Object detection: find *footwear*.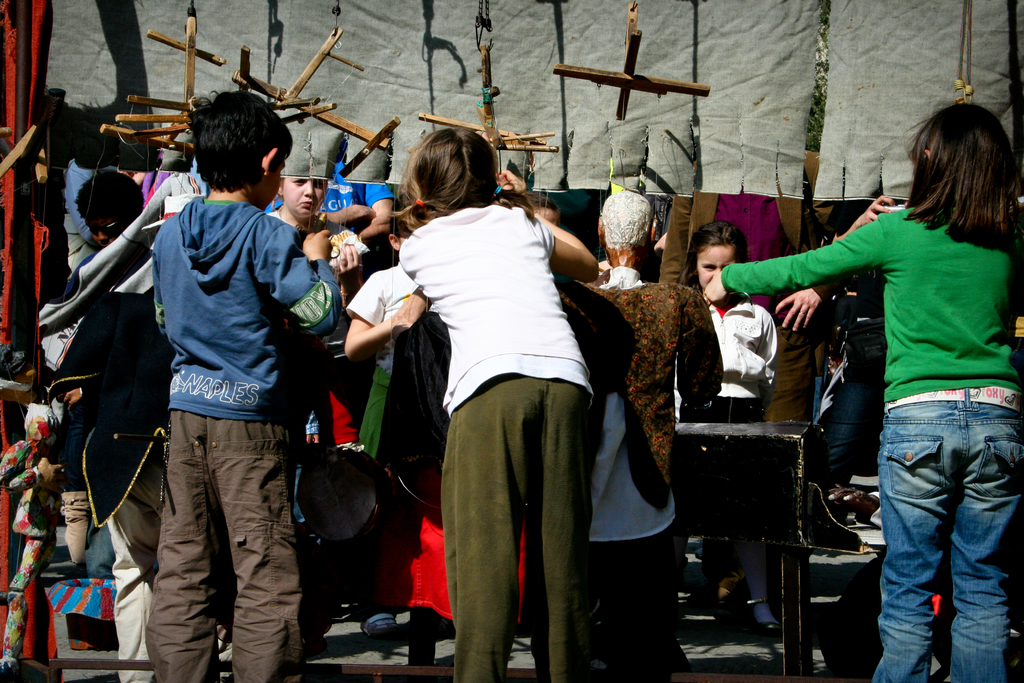
<box>358,610,404,642</box>.
